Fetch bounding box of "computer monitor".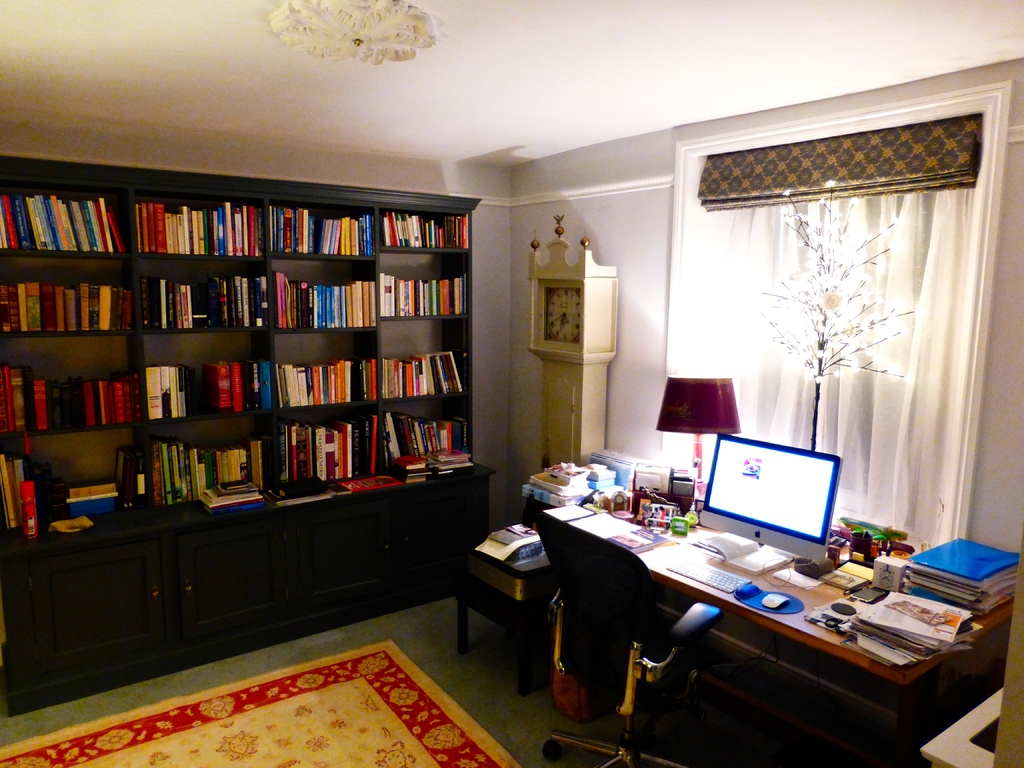
Bbox: [698, 433, 835, 556].
